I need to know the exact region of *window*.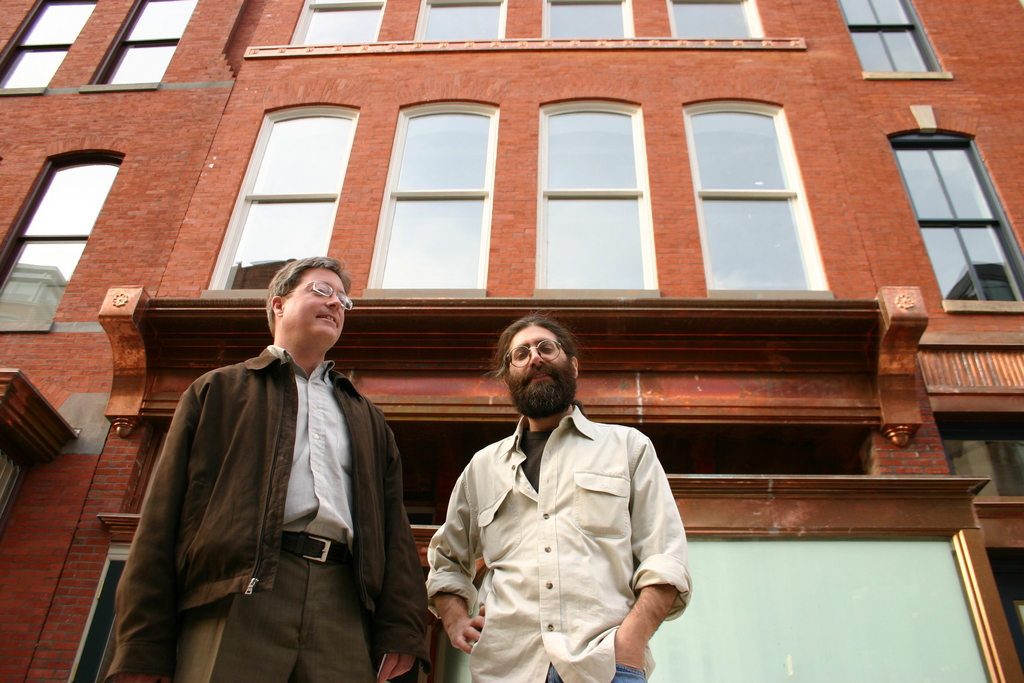
Region: 294,0,383,49.
